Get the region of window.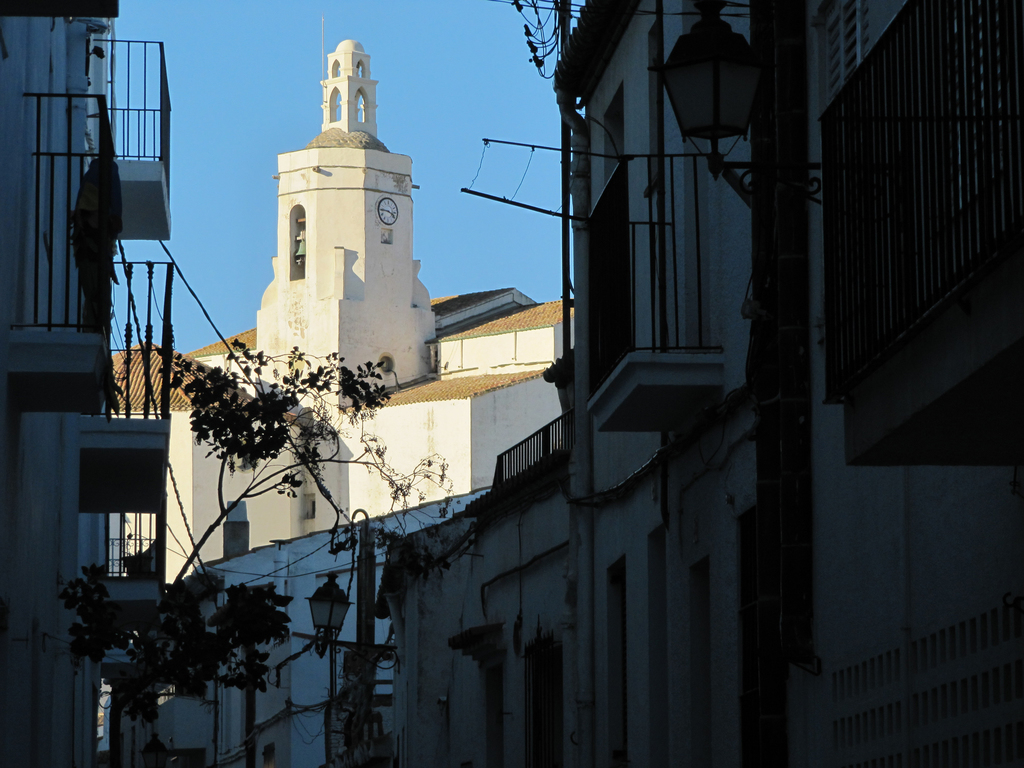
{"left": 815, "top": 0, "right": 863, "bottom": 109}.
